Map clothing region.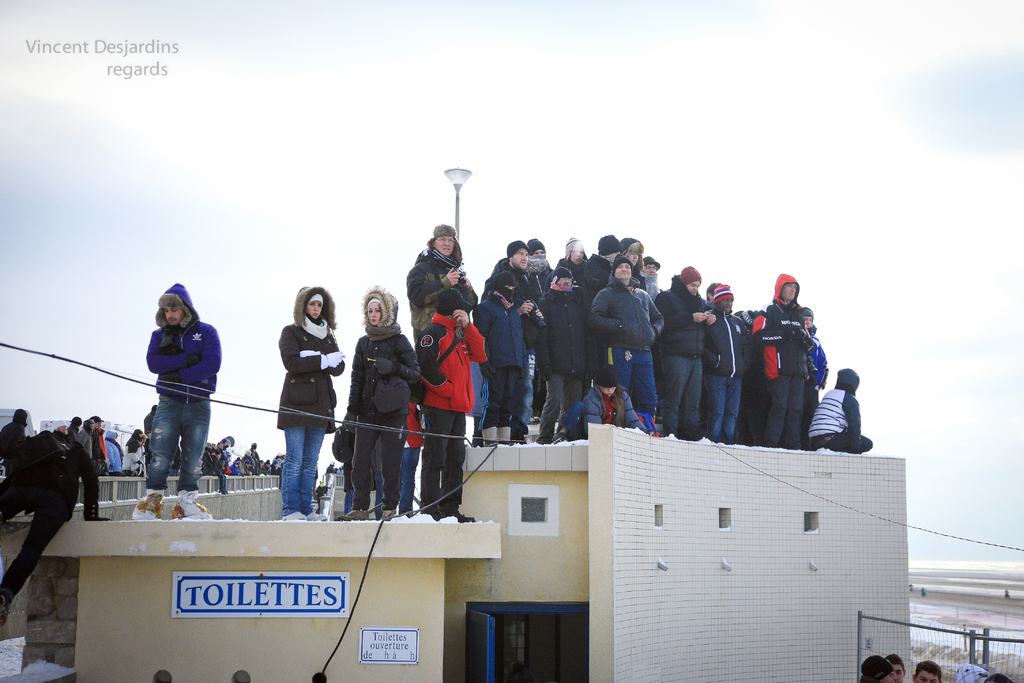
Mapped to [529,336,540,424].
